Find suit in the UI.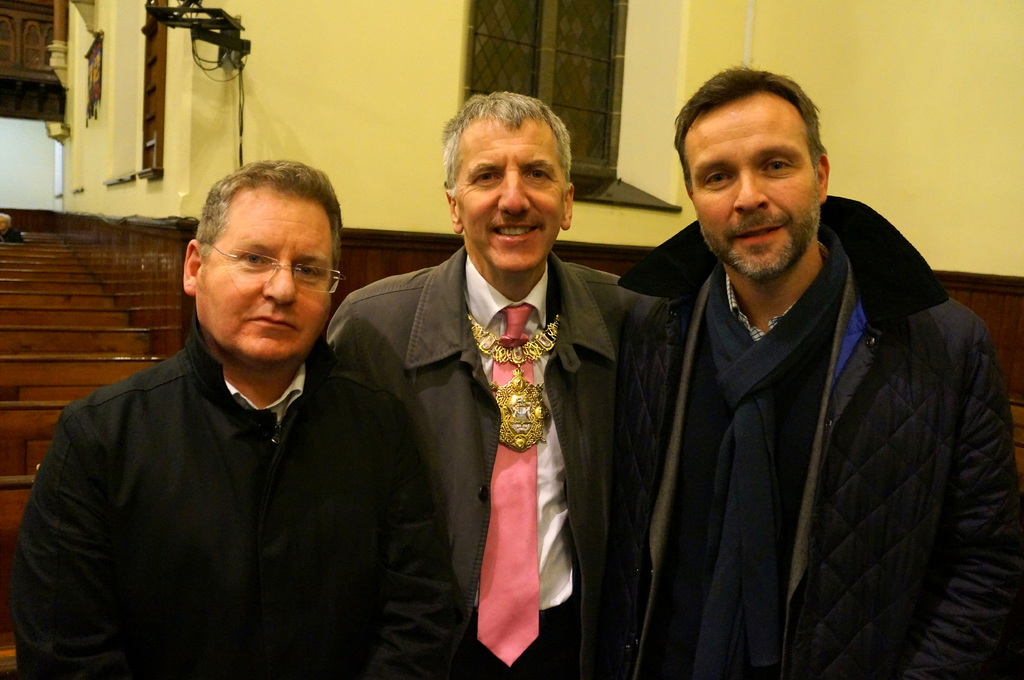
UI element at (329,135,644,673).
